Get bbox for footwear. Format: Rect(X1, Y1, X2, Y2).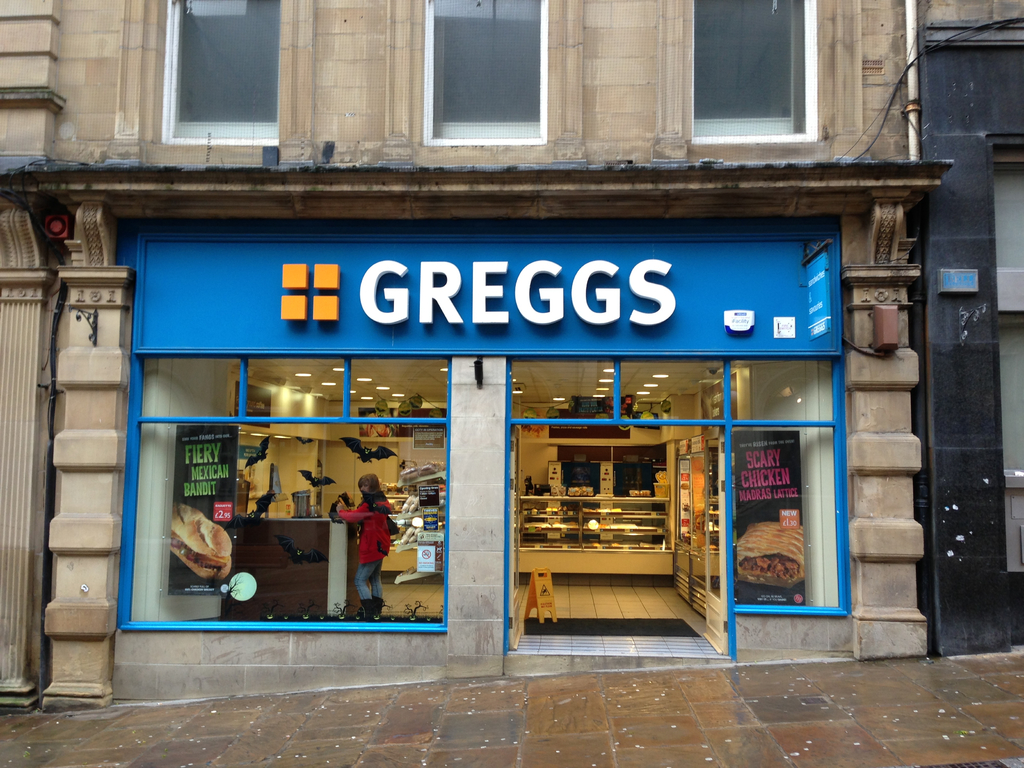
Rect(355, 600, 376, 617).
